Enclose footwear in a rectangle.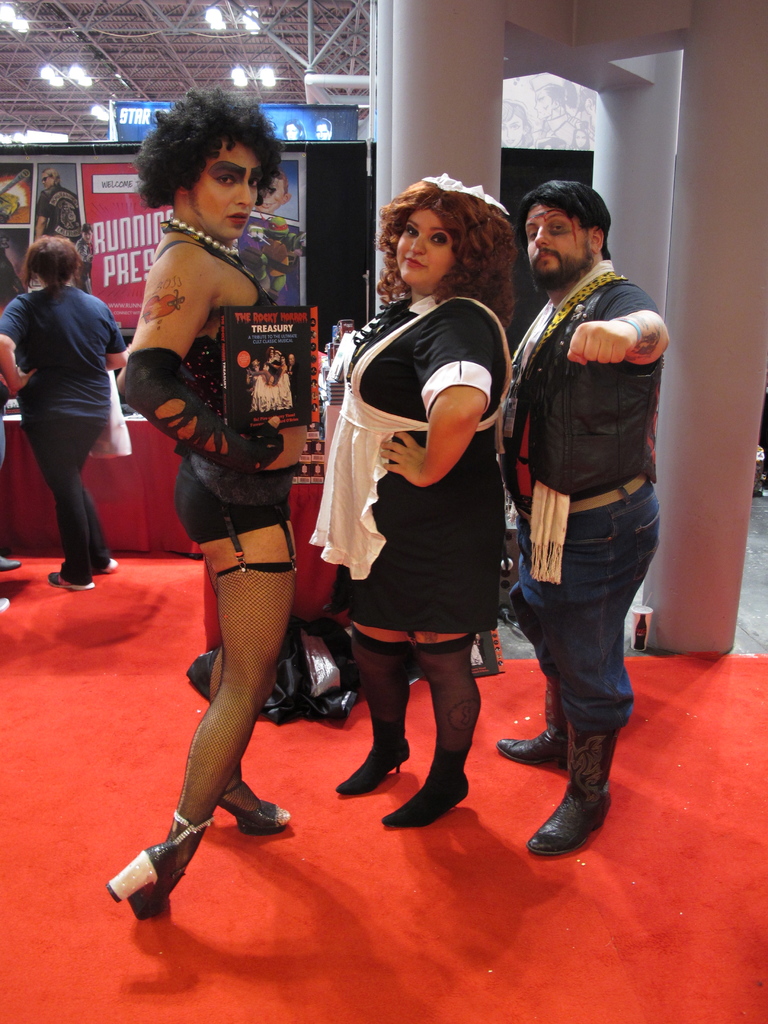
{"left": 47, "top": 569, "right": 97, "bottom": 589}.
